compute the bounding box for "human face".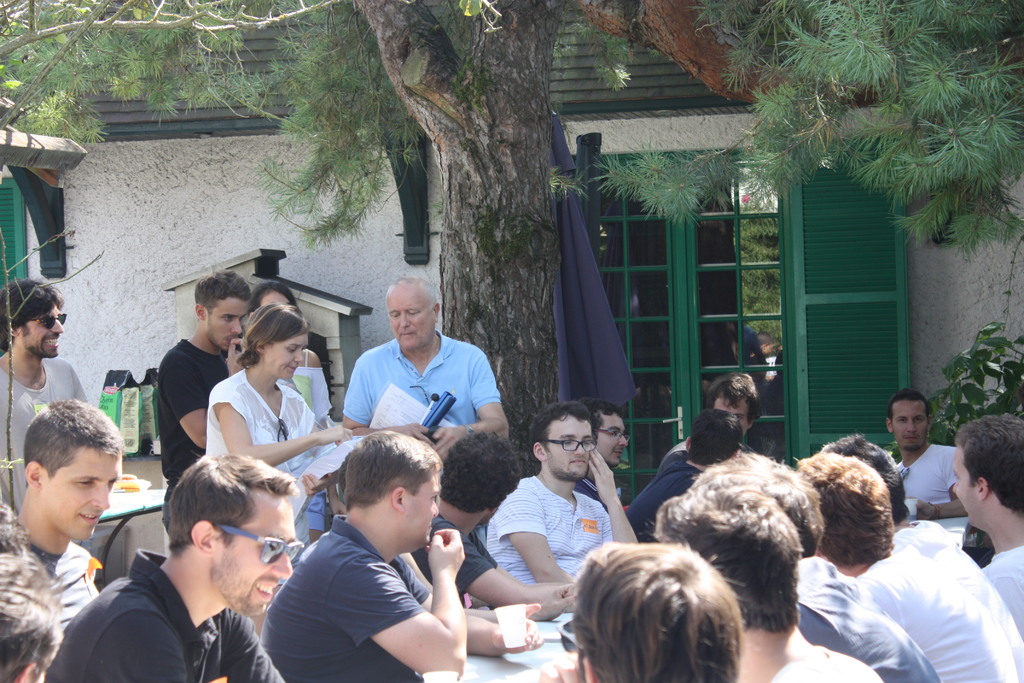
<box>405,474,443,549</box>.
